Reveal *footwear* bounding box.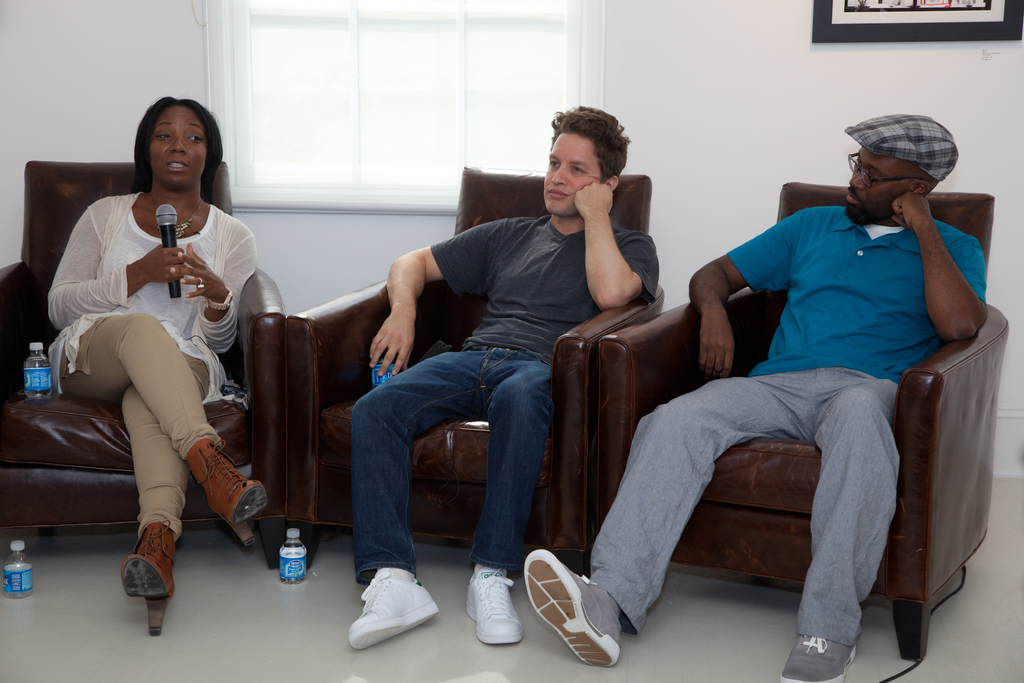
Revealed: rect(781, 634, 858, 682).
